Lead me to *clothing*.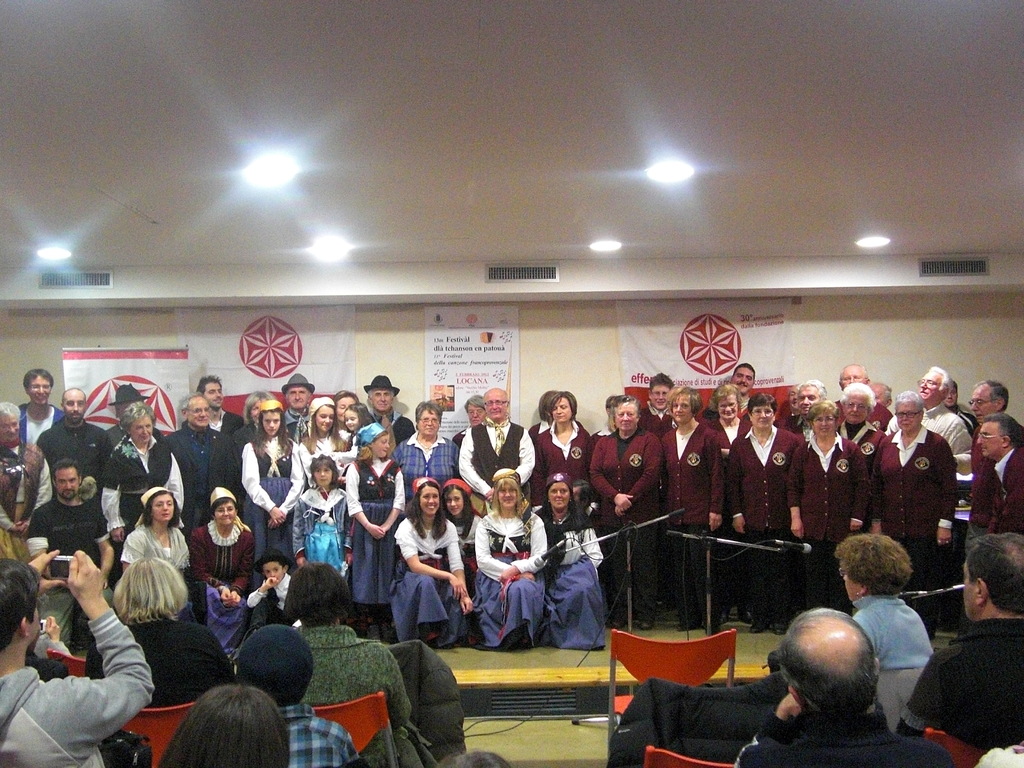
Lead to (x1=288, y1=406, x2=310, y2=437).
